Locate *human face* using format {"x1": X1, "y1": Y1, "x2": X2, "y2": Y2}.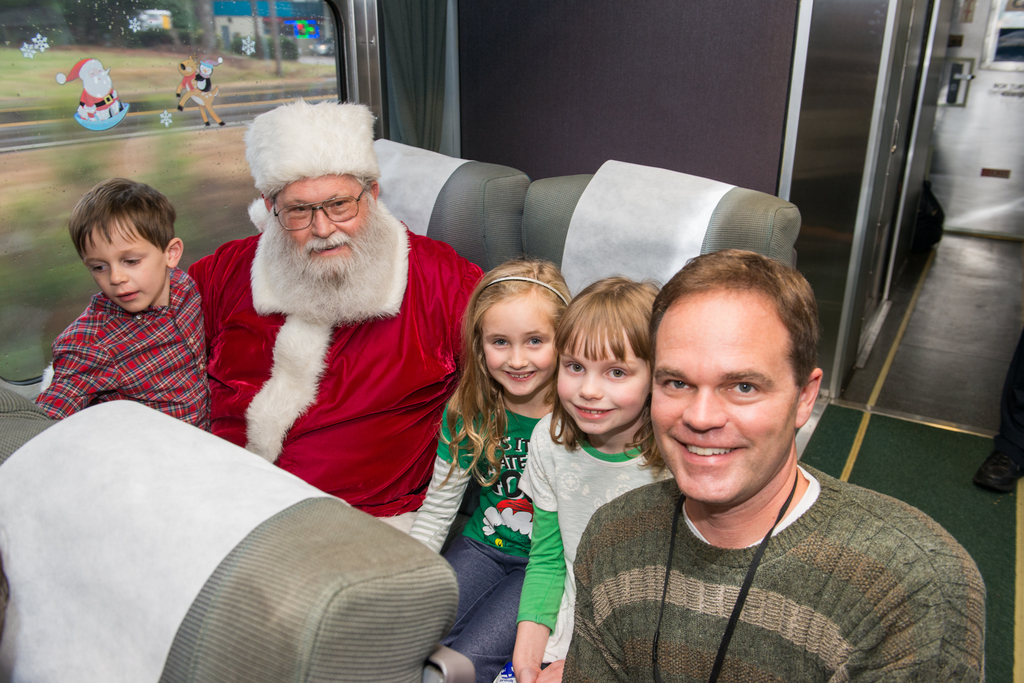
{"x1": 175, "y1": 64, "x2": 183, "y2": 76}.
